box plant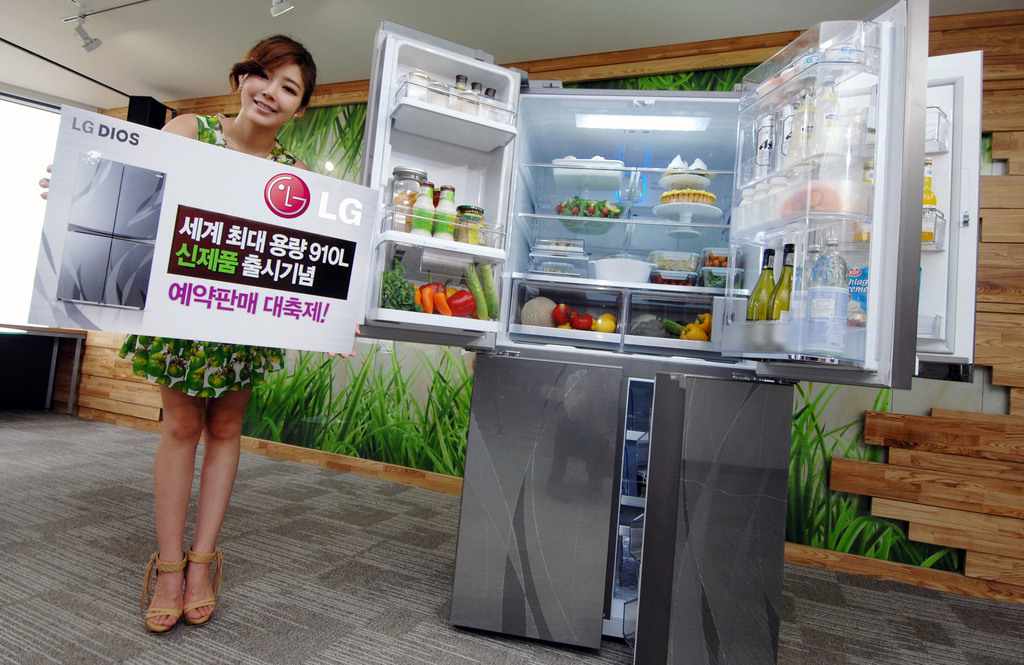
232 335 458 478
